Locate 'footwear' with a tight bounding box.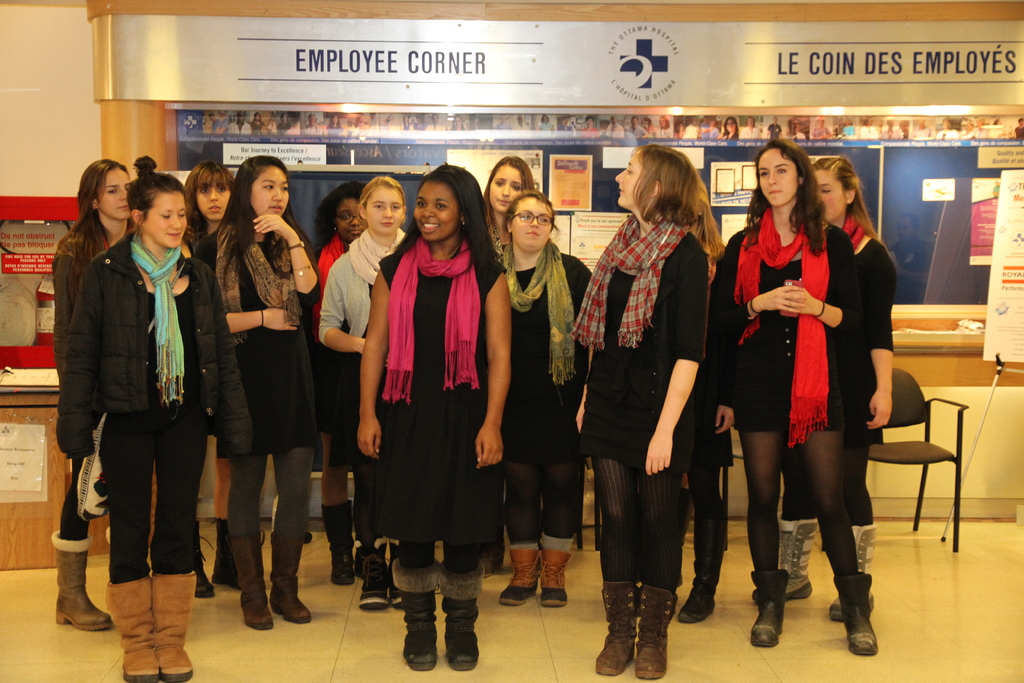
[left=751, top=577, right=787, bottom=646].
